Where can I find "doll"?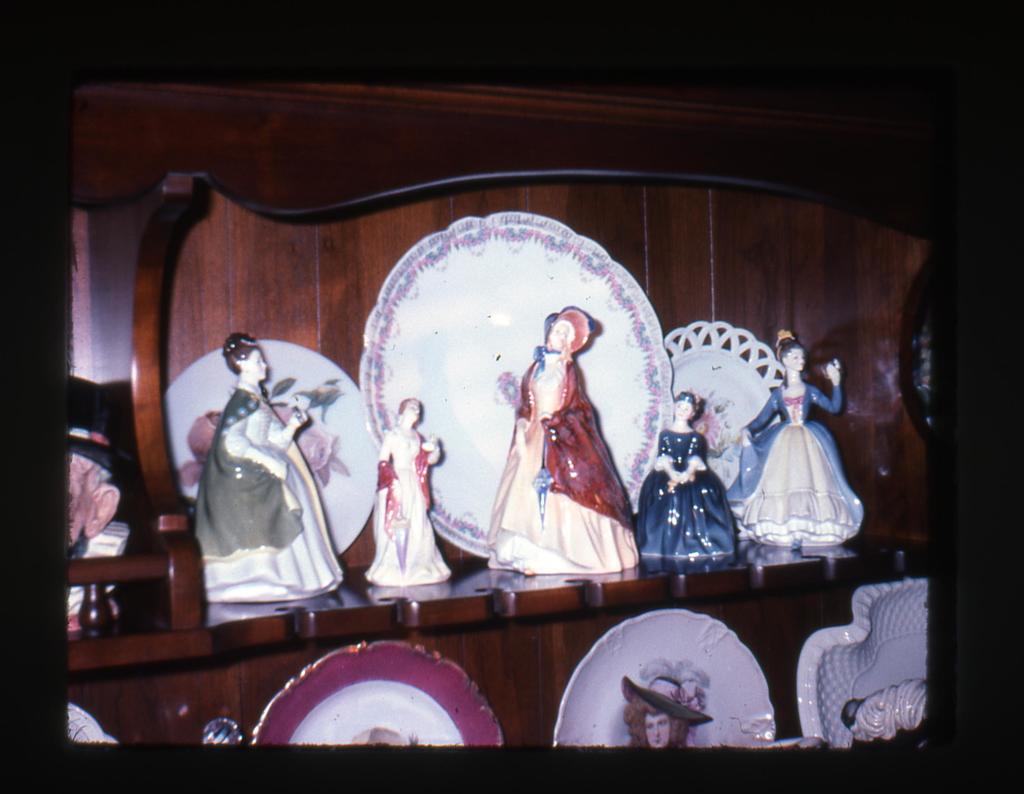
You can find it at locate(639, 397, 746, 562).
